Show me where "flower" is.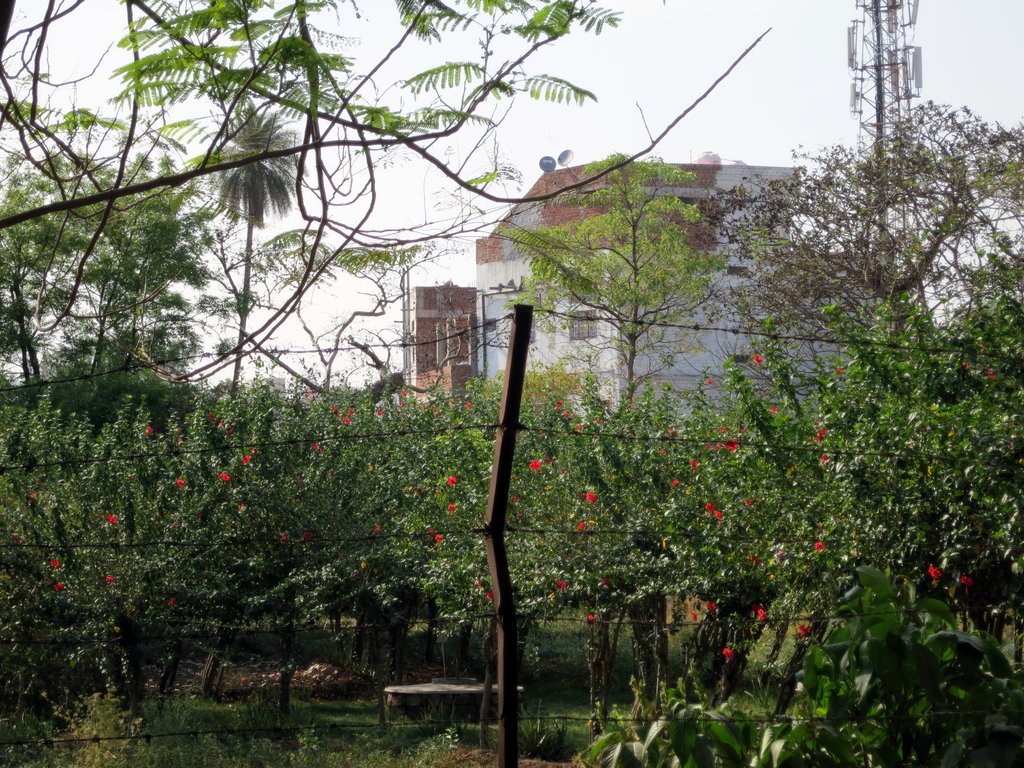
"flower" is at l=444, t=472, r=457, b=488.
